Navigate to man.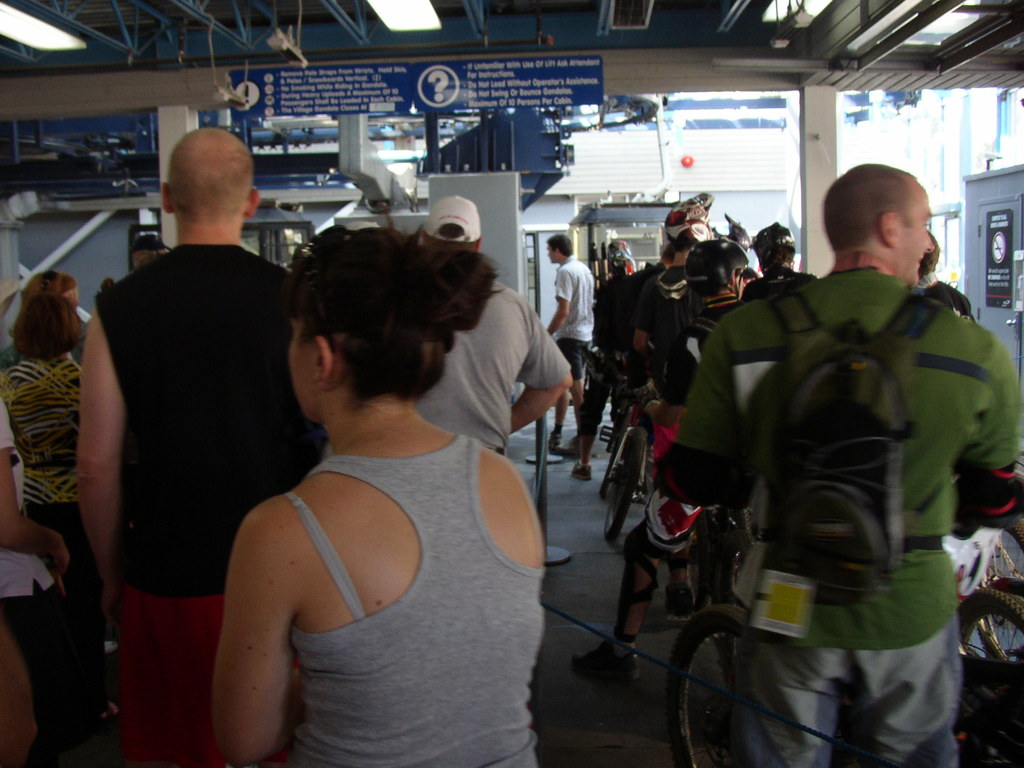
Navigation target: <region>741, 221, 819, 308</region>.
